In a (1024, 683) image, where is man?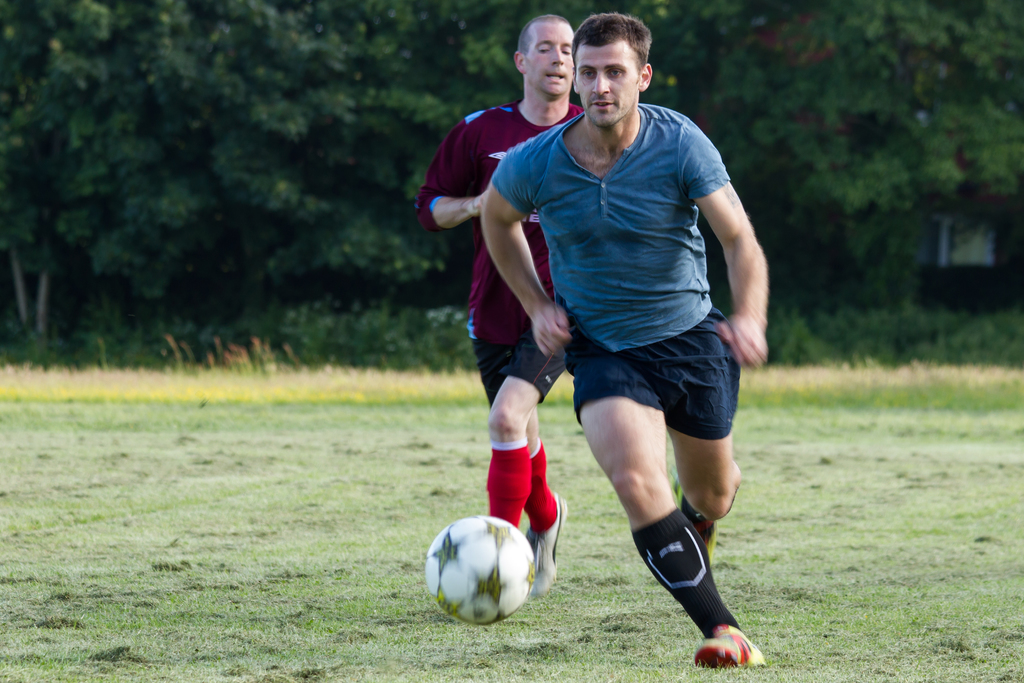
417/13/588/598.
